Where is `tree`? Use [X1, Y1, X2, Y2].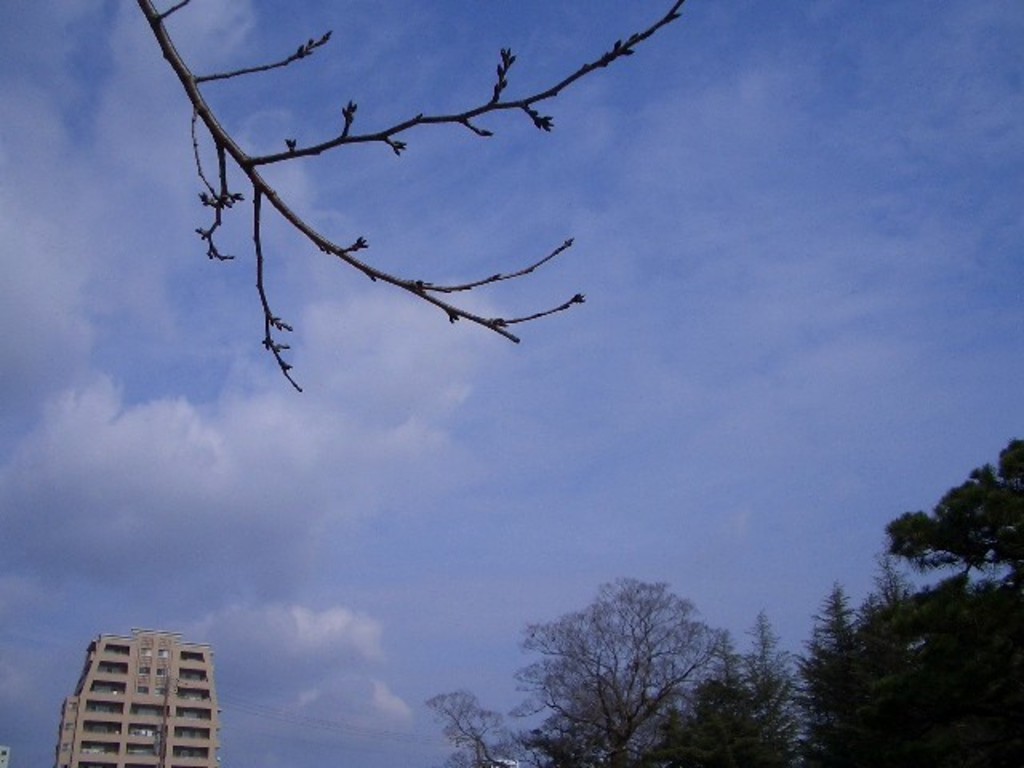
[784, 437, 1022, 766].
